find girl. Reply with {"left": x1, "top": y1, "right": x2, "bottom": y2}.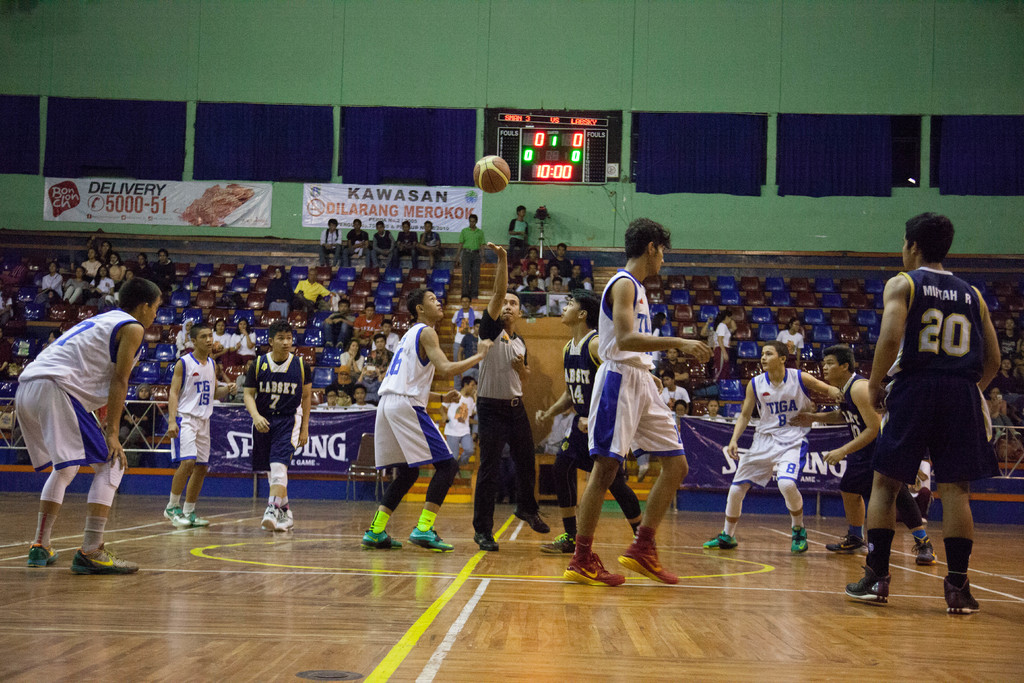
{"left": 108, "top": 251, "right": 127, "bottom": 281}.
